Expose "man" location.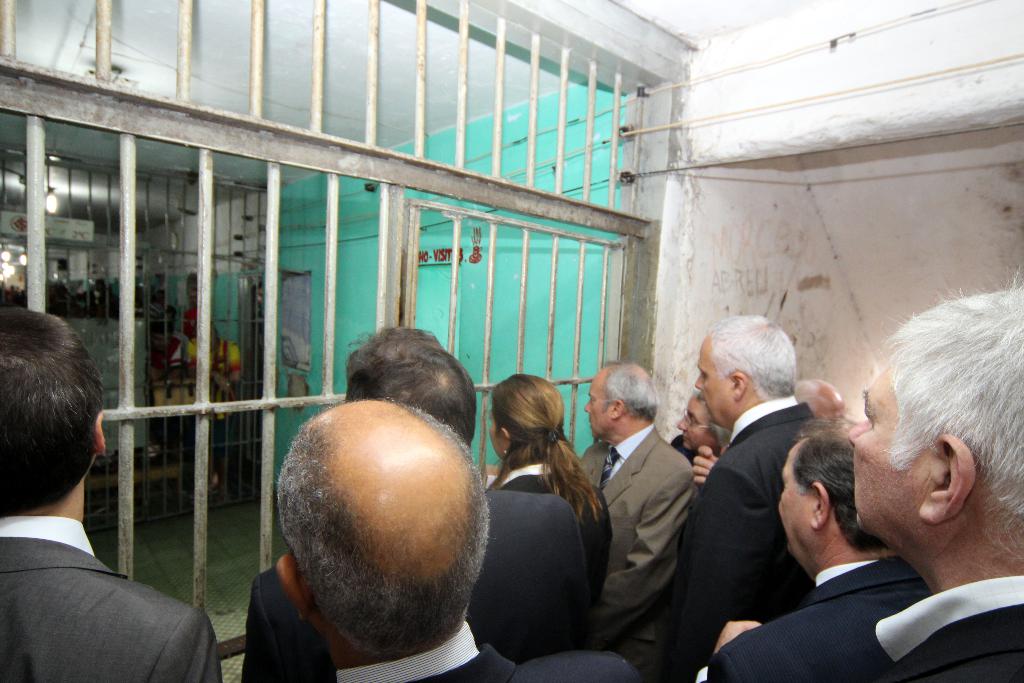
Exposed at [661, 304, 847, 682].
